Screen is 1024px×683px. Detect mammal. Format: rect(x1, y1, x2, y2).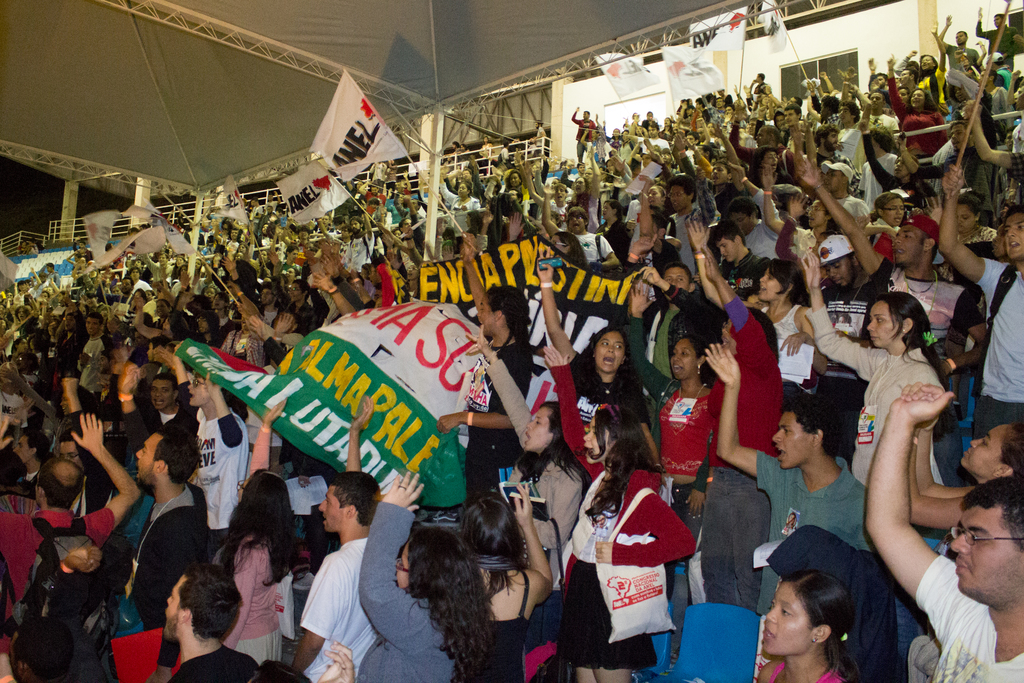
rect(371, 513, 519, 670).
